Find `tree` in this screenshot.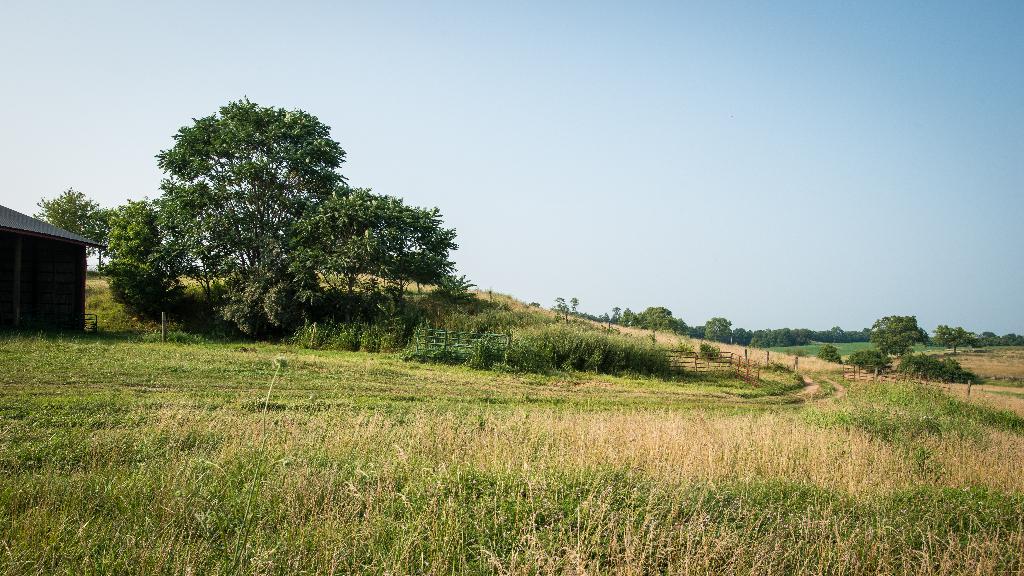
The bounding box for `tree` is BBox(1002, 333, 1020, 342).
